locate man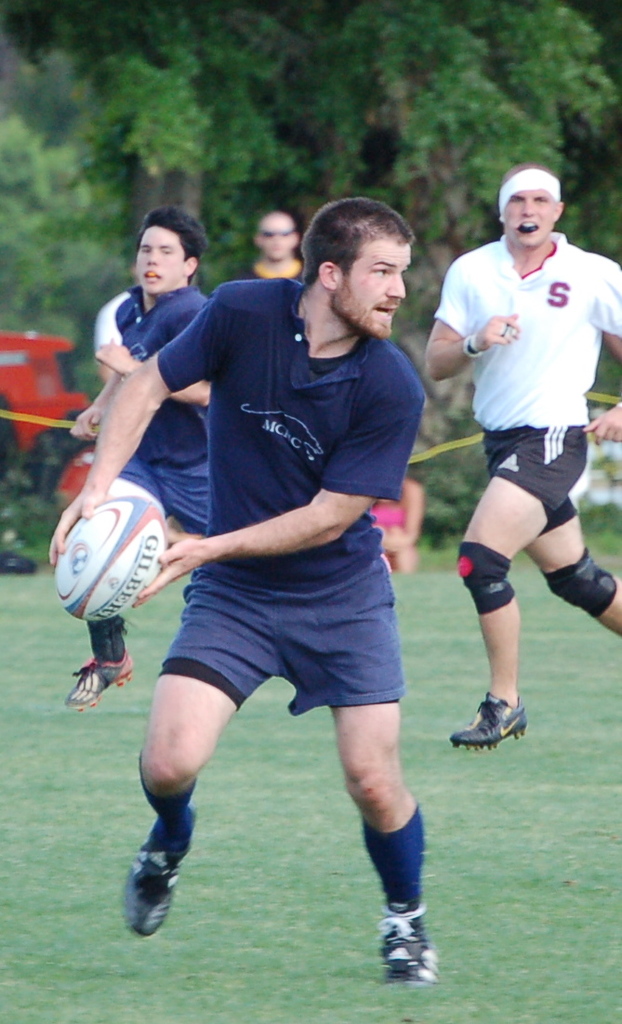
[223, 205, 304, 286]
